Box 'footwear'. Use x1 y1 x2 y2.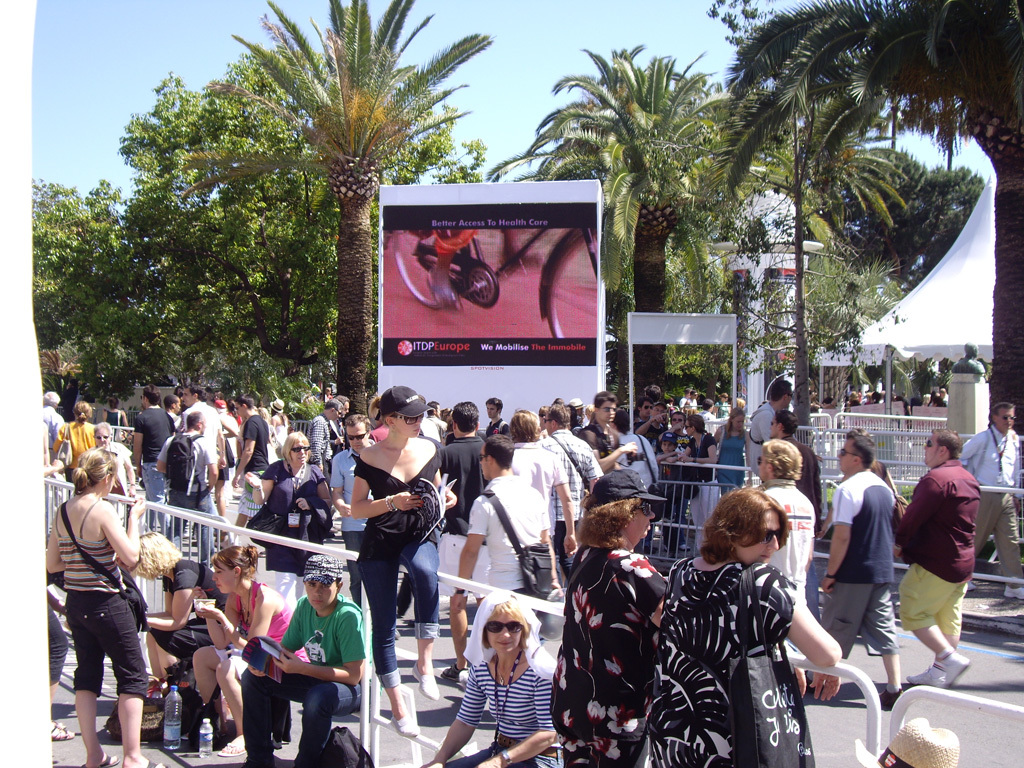
965 577 981 593.
